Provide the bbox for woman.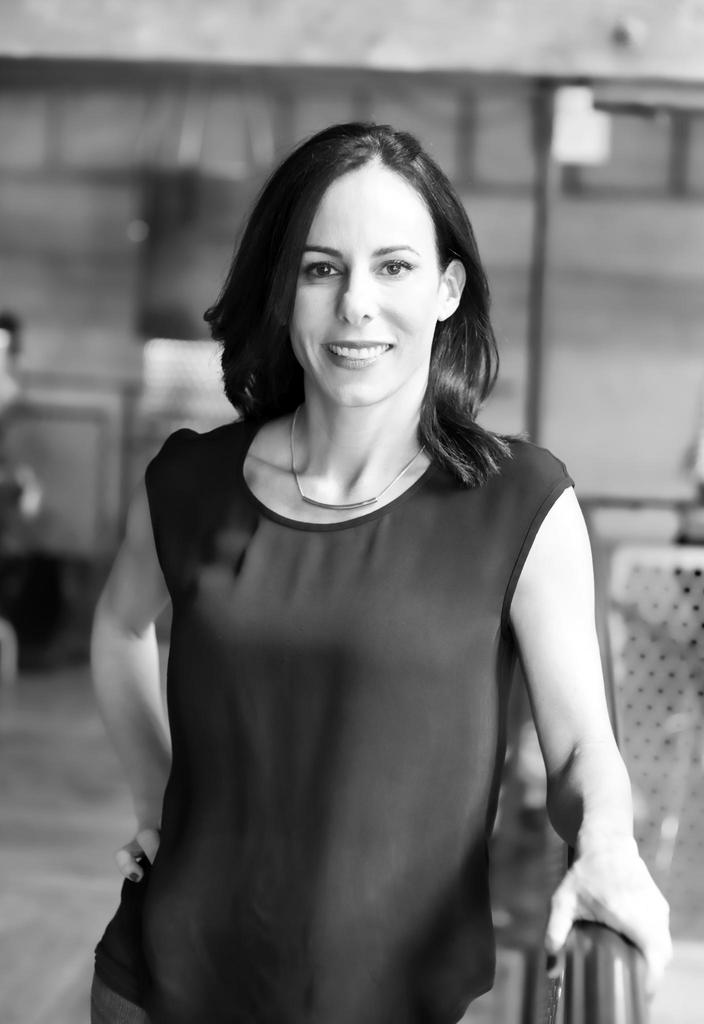
63,92,655,960.
